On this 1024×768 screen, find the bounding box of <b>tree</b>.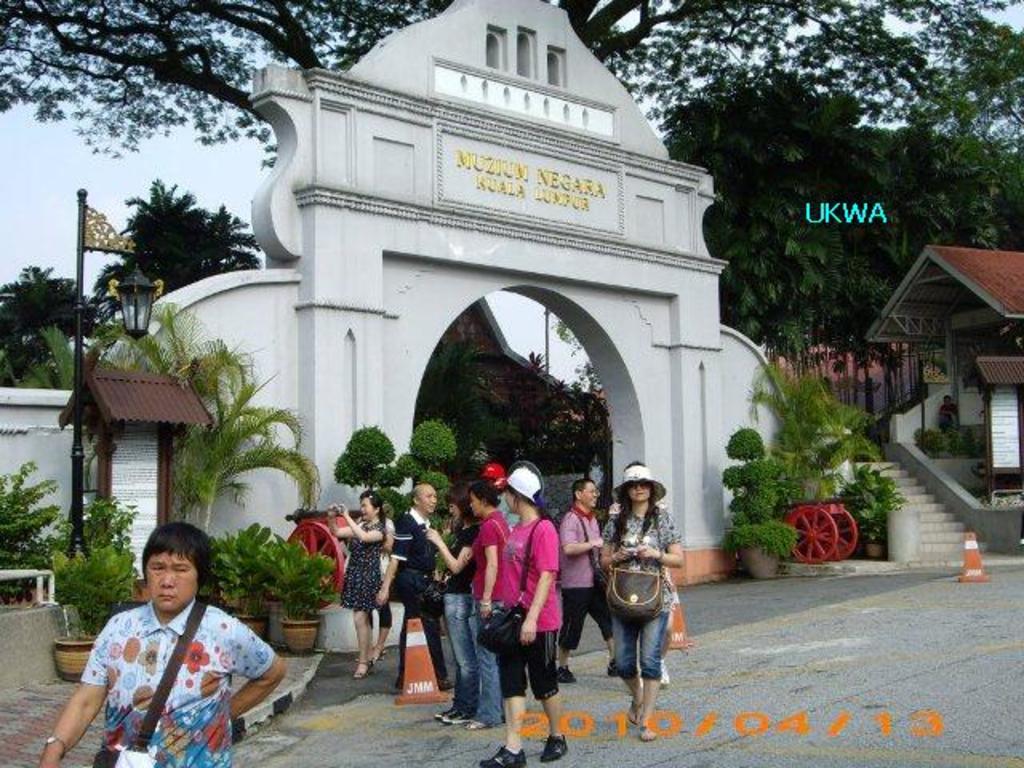
Bounding box: bbox=(96, 176, 262, 302).
